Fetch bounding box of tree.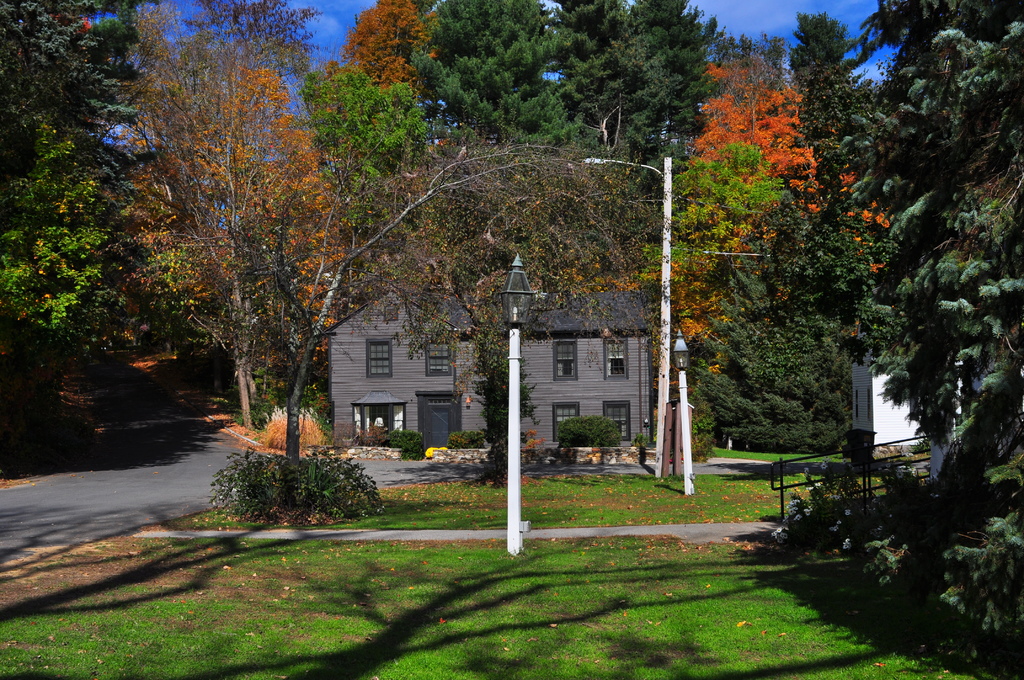
Bbox: <bbox>314, 53, 438, 324</bbox>.
